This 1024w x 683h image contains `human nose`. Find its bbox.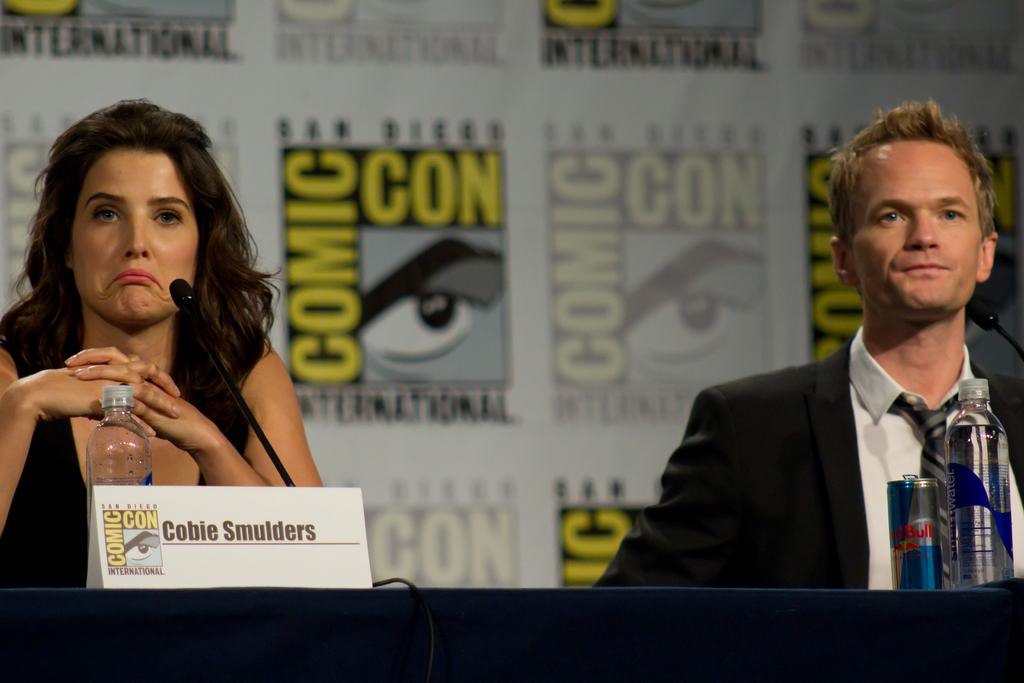
[120,211,150,257].
